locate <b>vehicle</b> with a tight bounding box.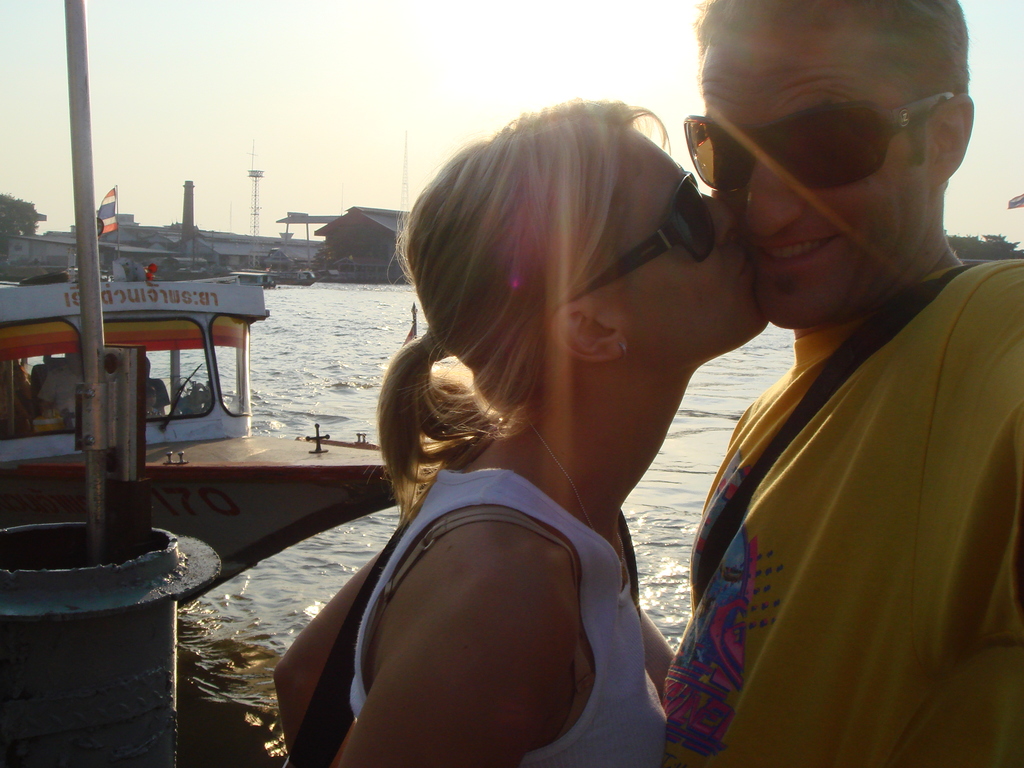
Rect(26, 230, 298, 572).
